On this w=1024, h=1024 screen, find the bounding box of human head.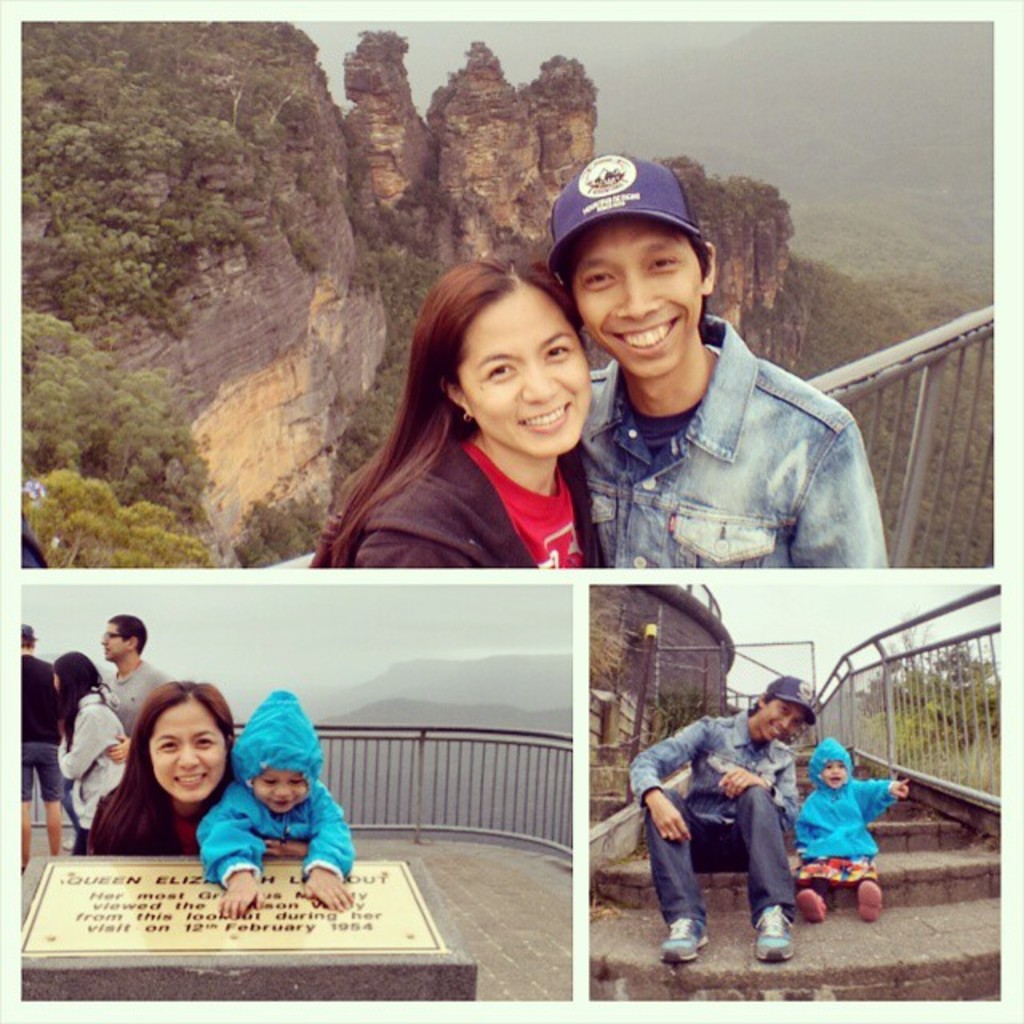
Bounding box: (811, 734, 858, 789).
